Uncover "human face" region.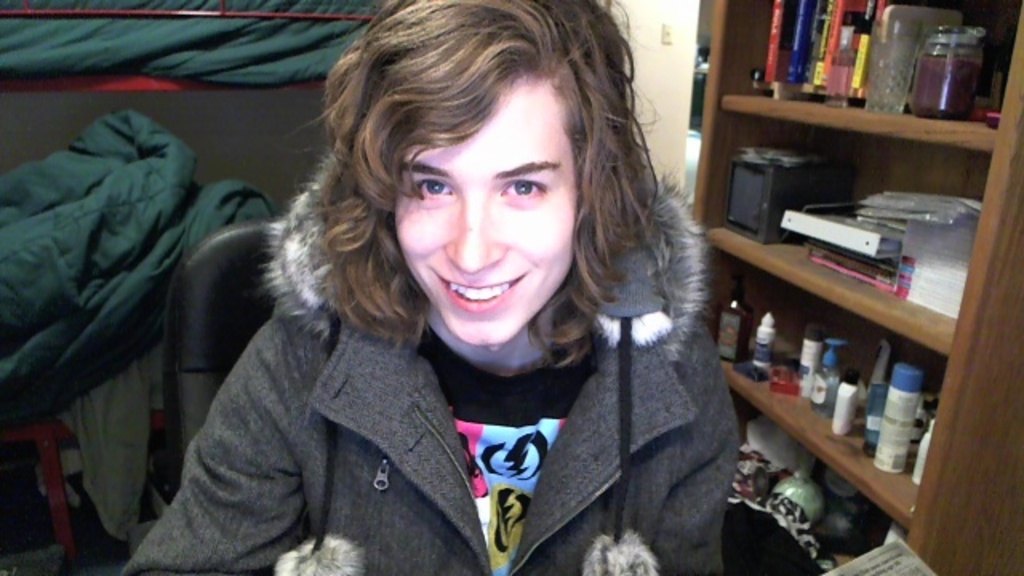
Uncovered: crop(390, 75, 581, 347).
